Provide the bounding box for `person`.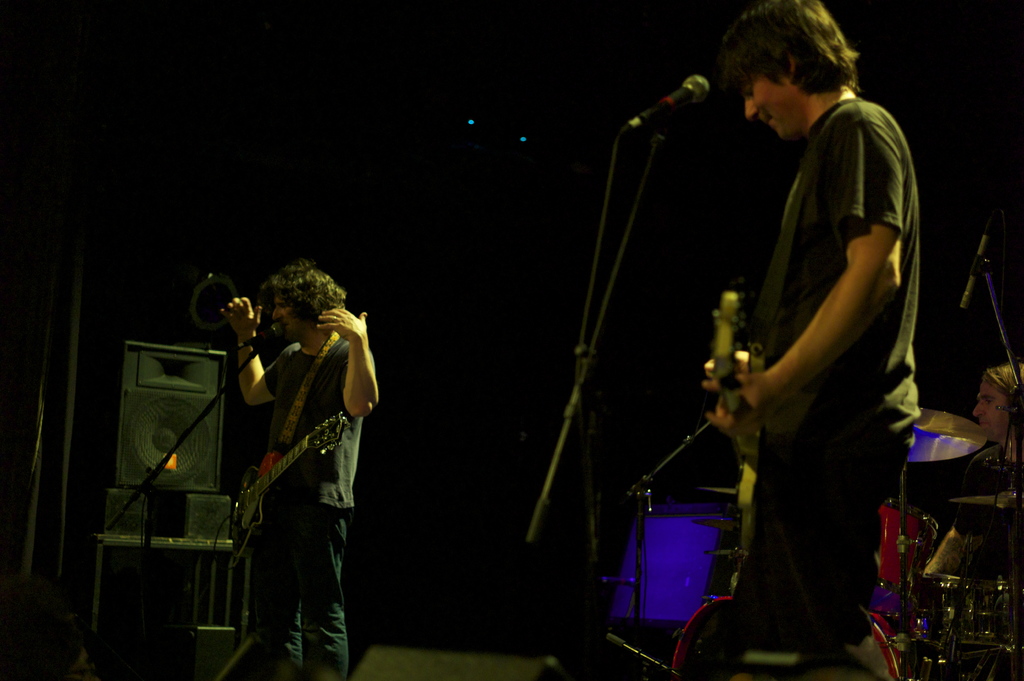
bbox=[223, 248, 364, 669].
